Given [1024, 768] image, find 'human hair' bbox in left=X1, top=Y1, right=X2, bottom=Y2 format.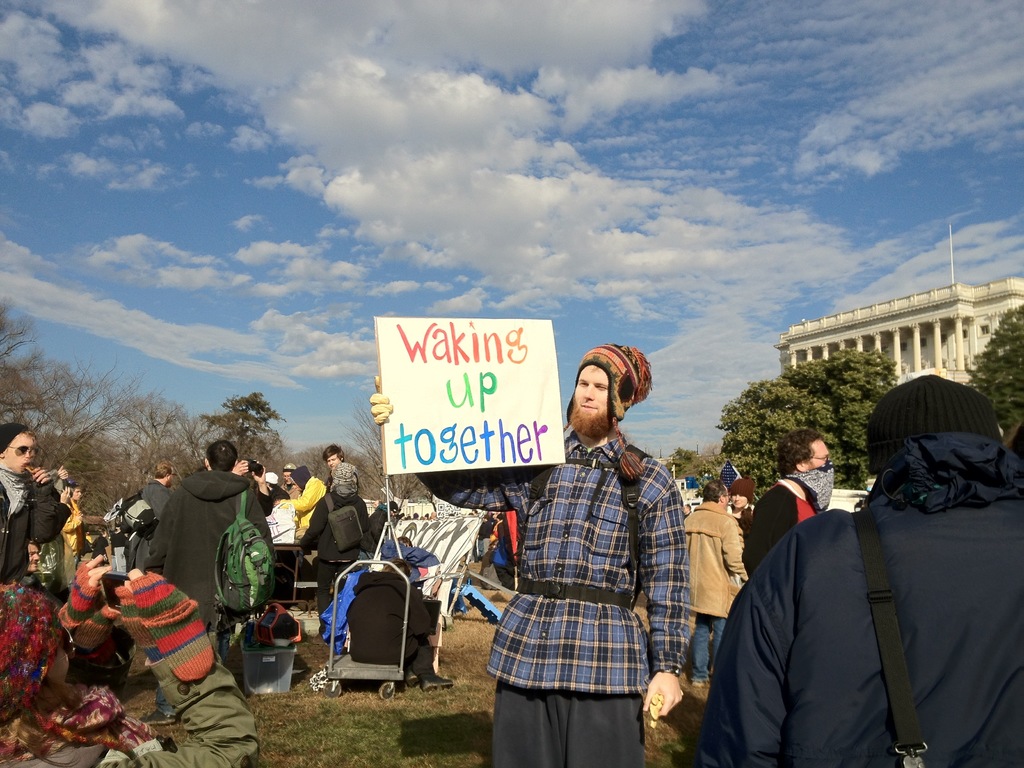
left=154, top=460, right=172, bottom=490.
